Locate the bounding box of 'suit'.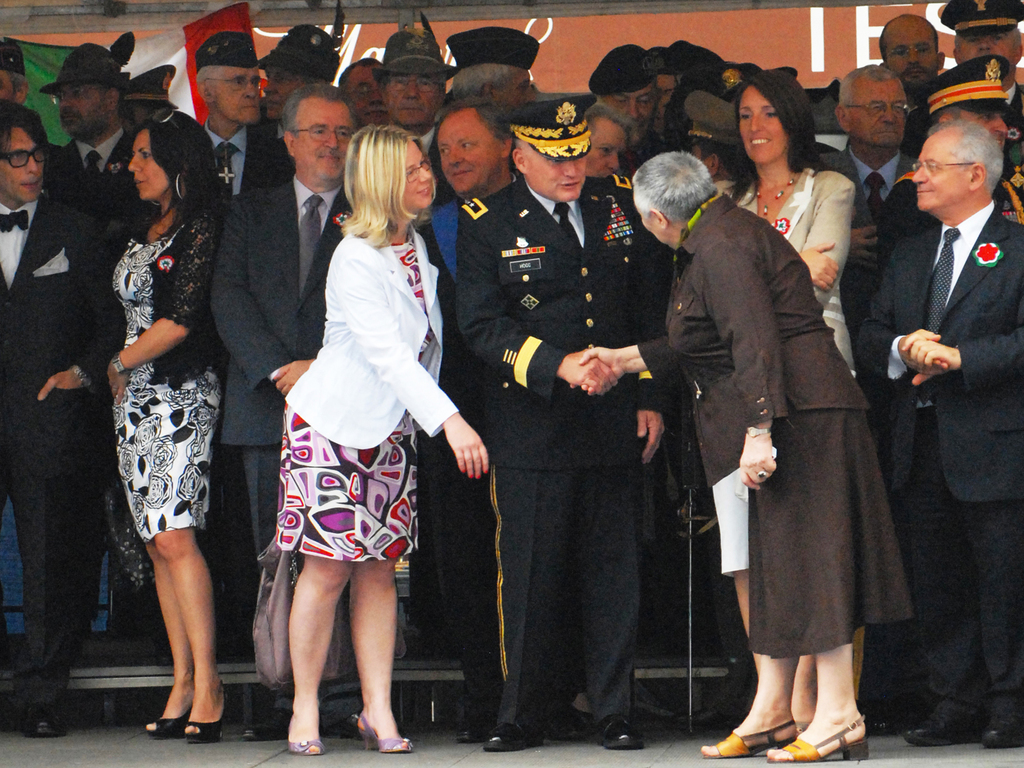
Bounding box: select_region(1006, 82, 1023, 127).
